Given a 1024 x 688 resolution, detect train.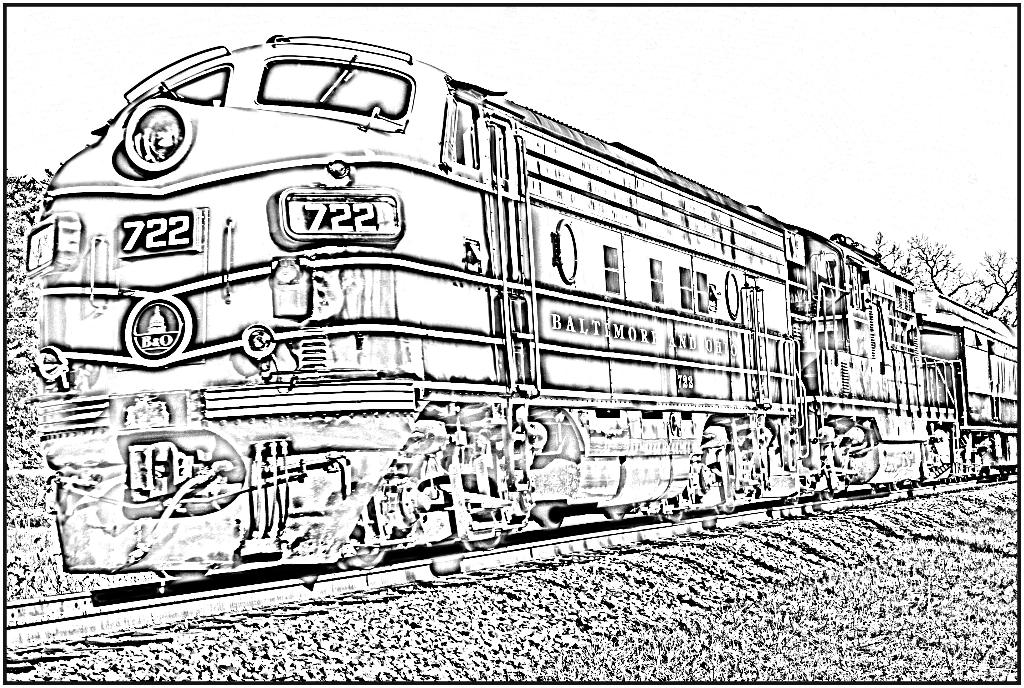
left=24, top=31, right=1018, bottom=584.
